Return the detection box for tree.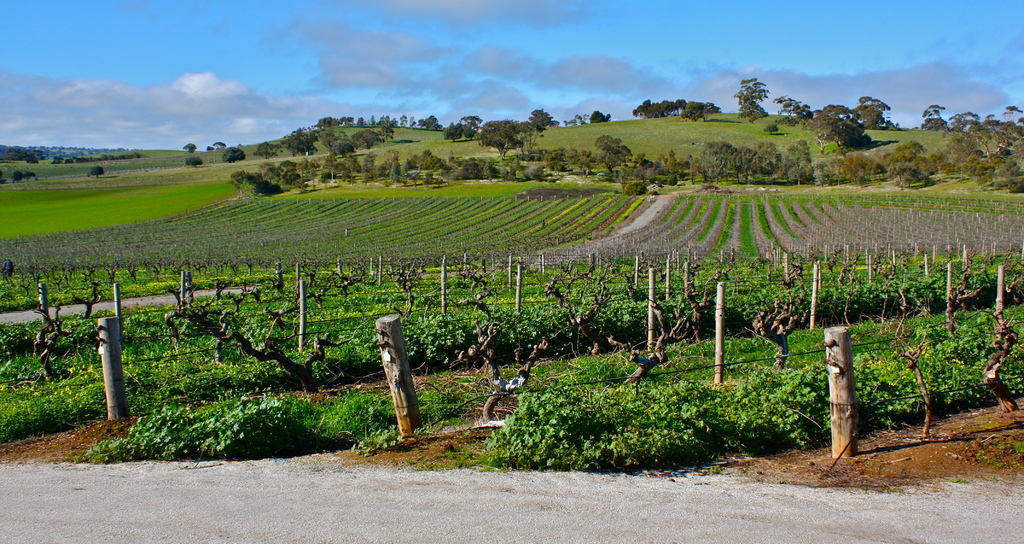
bbox(25, 169, 38, 182).
